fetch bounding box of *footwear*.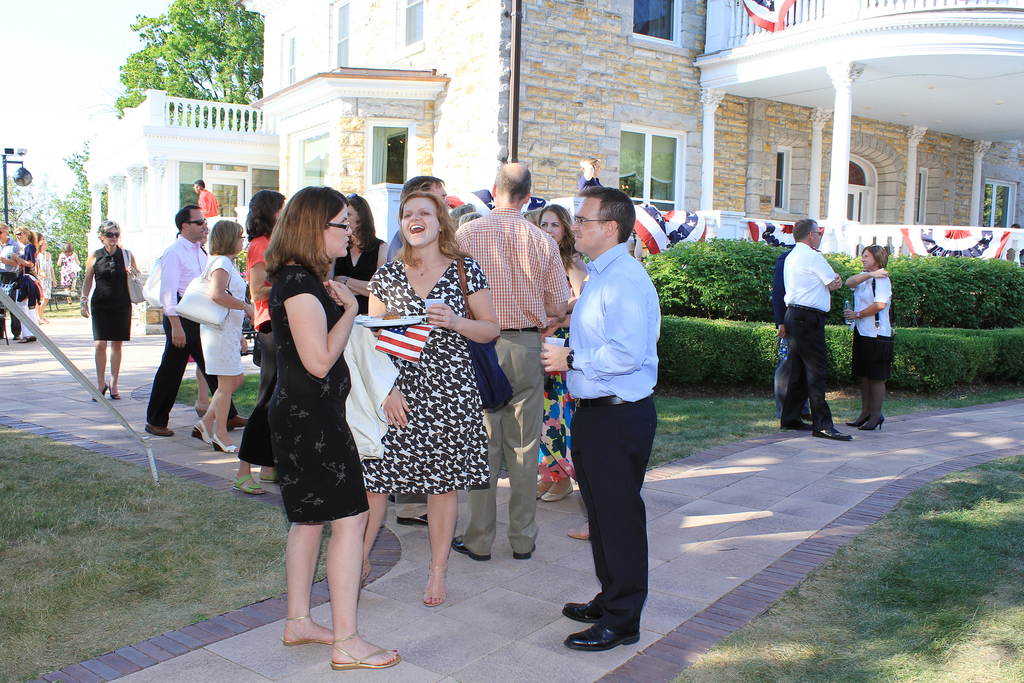
Bbox: bbox(811, 427, 853, 441).
